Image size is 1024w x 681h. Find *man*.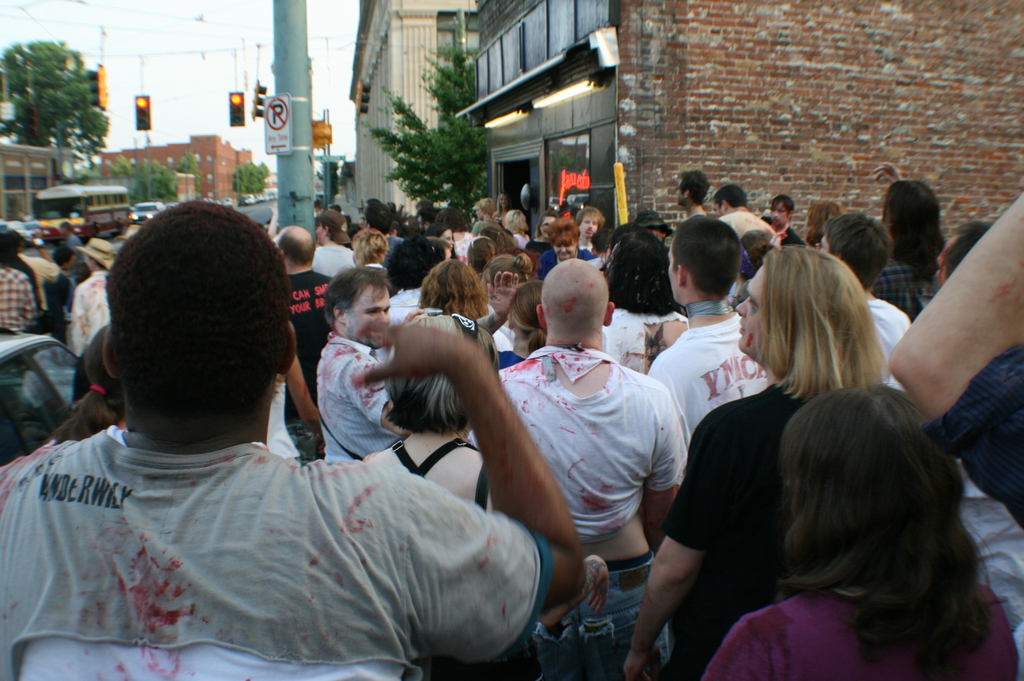
select_region(281, 228, 343, 469).
